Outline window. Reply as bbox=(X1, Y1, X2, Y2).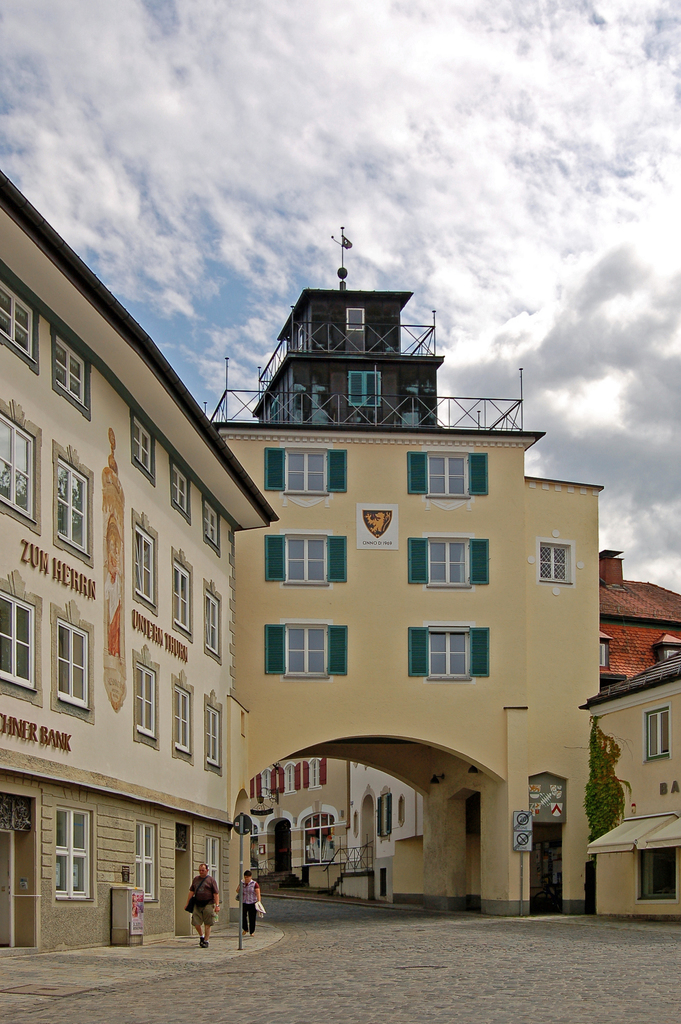
bbox=(0, 394, 44, 538).
